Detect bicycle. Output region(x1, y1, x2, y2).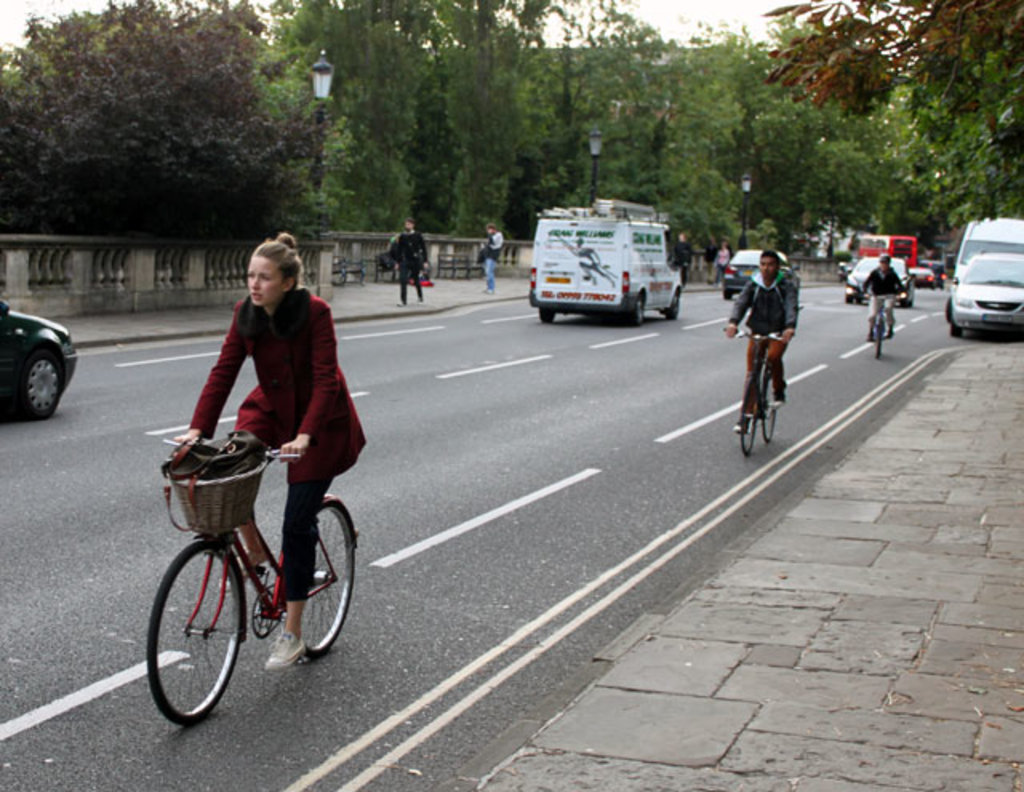
region(134, 410, 362, 728).
